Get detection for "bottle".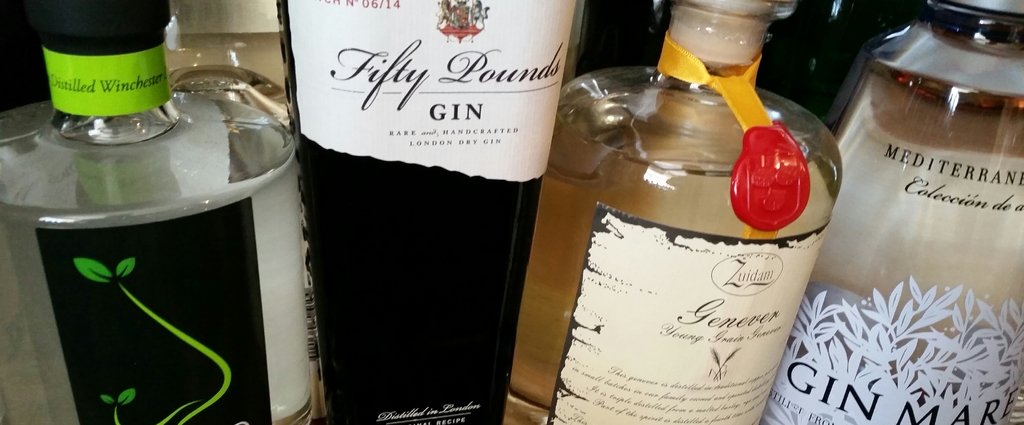
Detection: box(500, 0, 842, 424).
